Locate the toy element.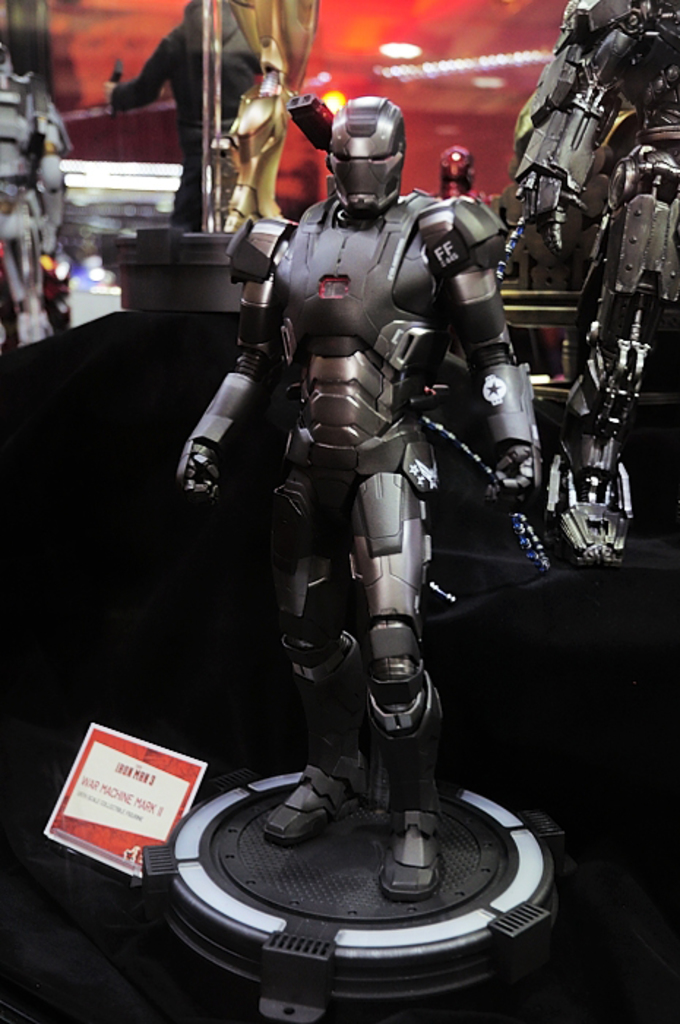
Element bbox: [x1=110, y1=0, x2=319, y2=240].
